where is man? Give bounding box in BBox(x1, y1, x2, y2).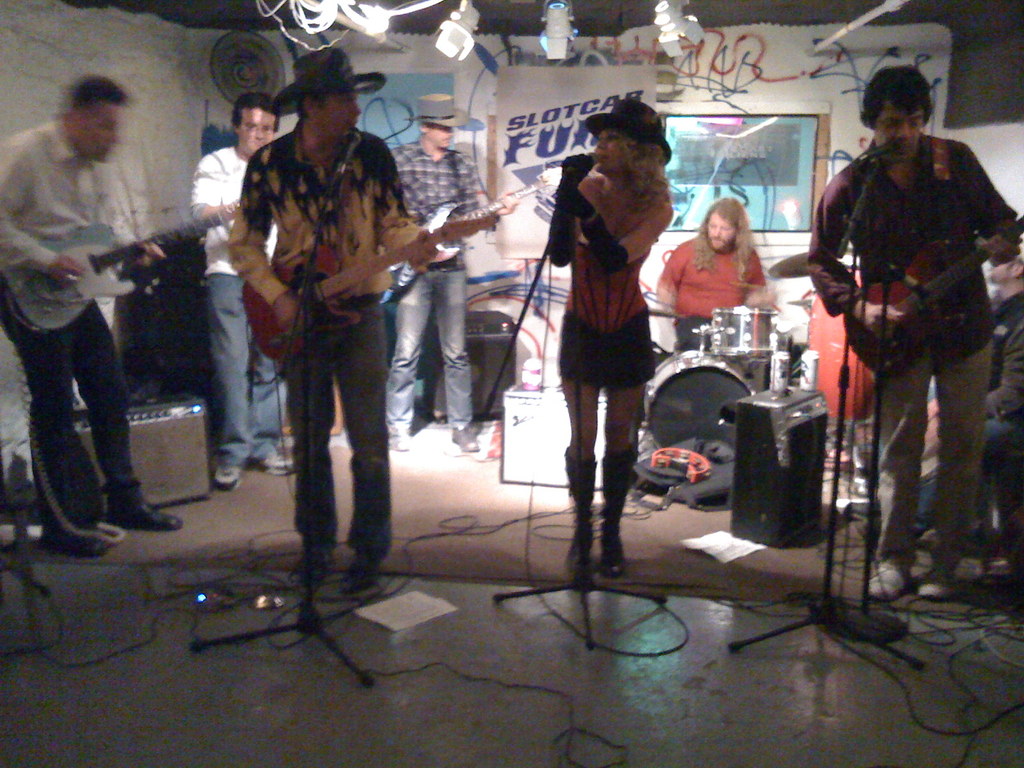
BBox(800, 58, 1022, 603).
